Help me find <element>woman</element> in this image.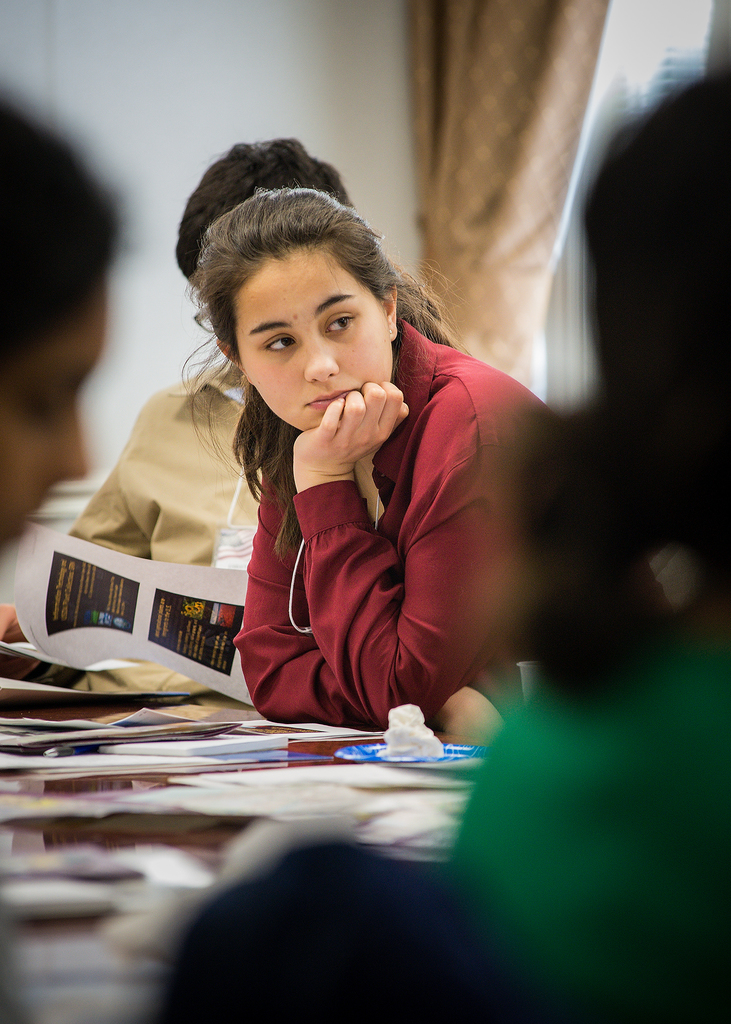
Found it: BBox(74, 157, 577, 760).
